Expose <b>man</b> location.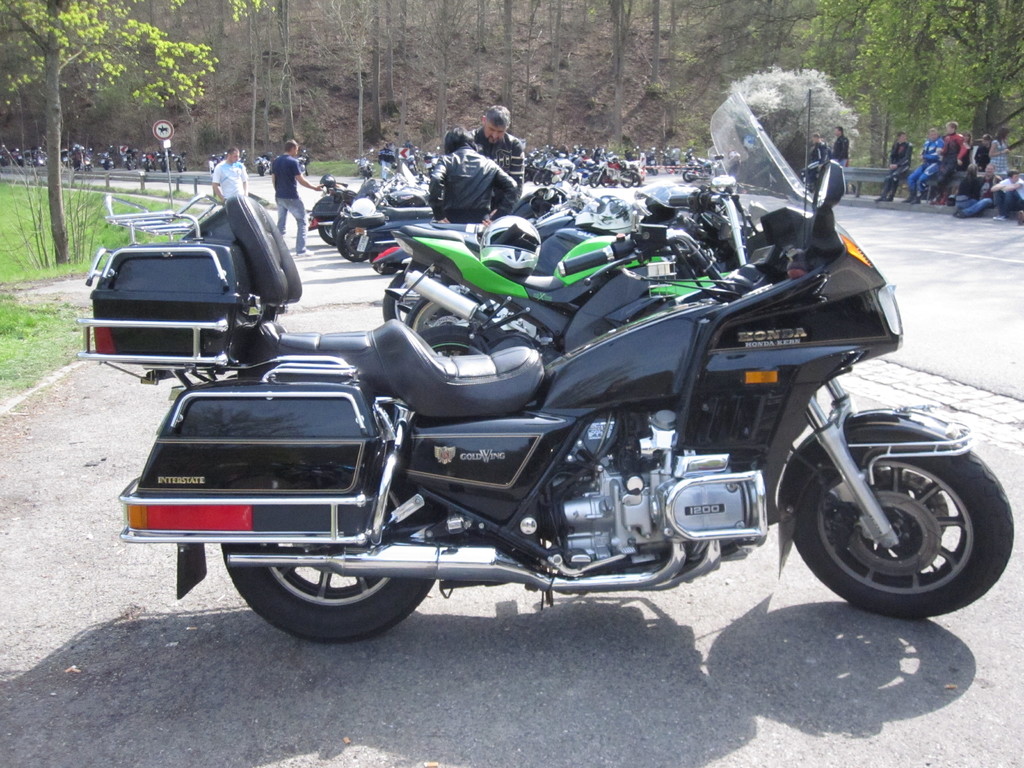
Exposed at 900, 126, 945, 205.
